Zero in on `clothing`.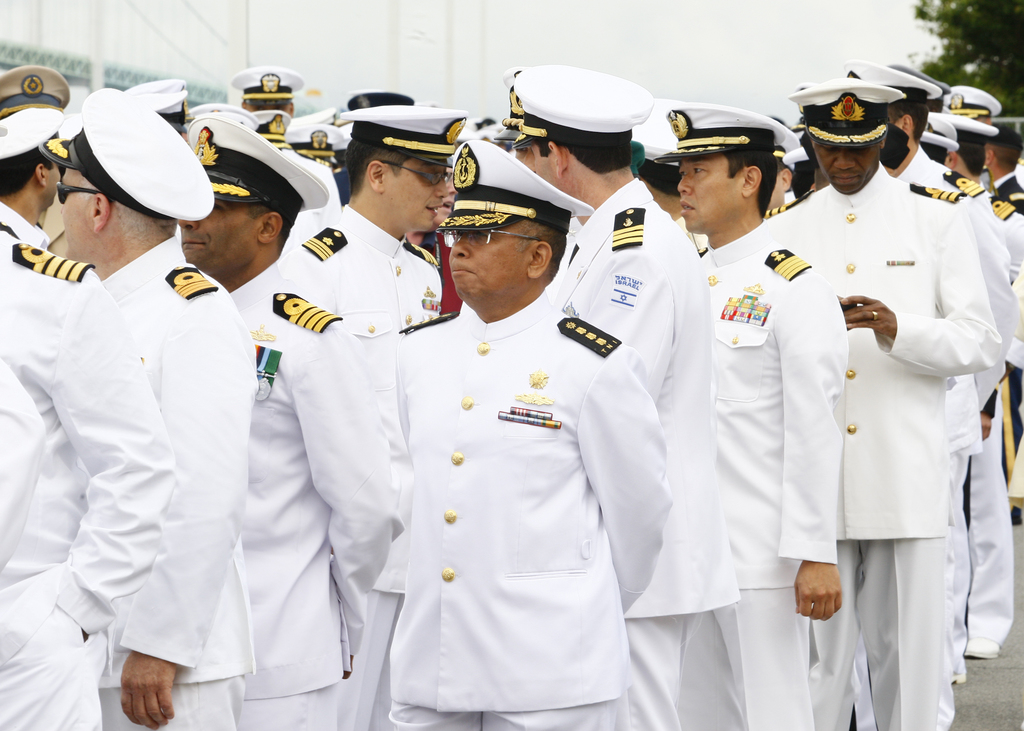
Zeroed in: pyautogui.locateOnScreen(762, 170, 995, 730).
